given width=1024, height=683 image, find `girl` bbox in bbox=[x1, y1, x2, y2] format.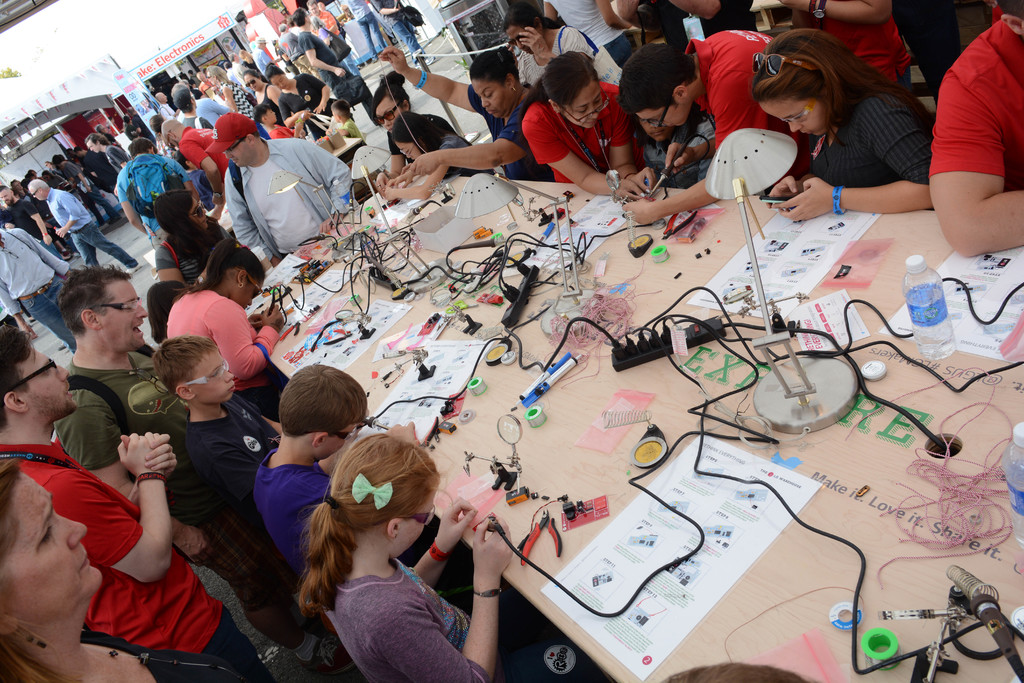
bbox=[327, 101, 368, 140].
